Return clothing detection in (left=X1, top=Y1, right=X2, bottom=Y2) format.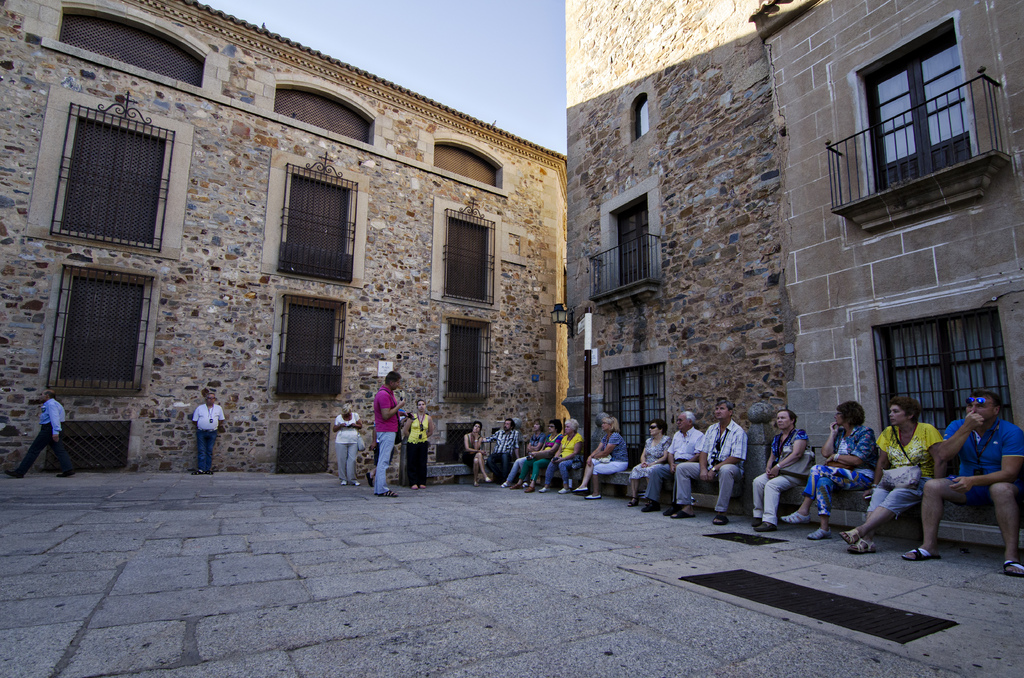
(left=408, top=414, right=429, bottom=484).
